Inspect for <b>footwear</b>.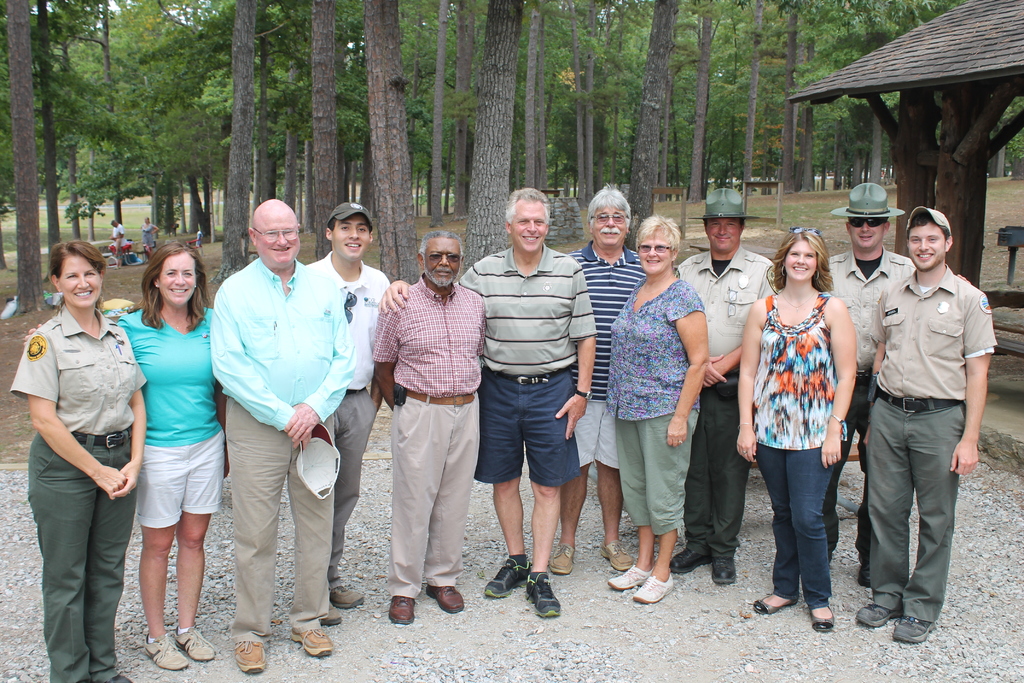
Inspection: locate(484, 557, 532, 598).
